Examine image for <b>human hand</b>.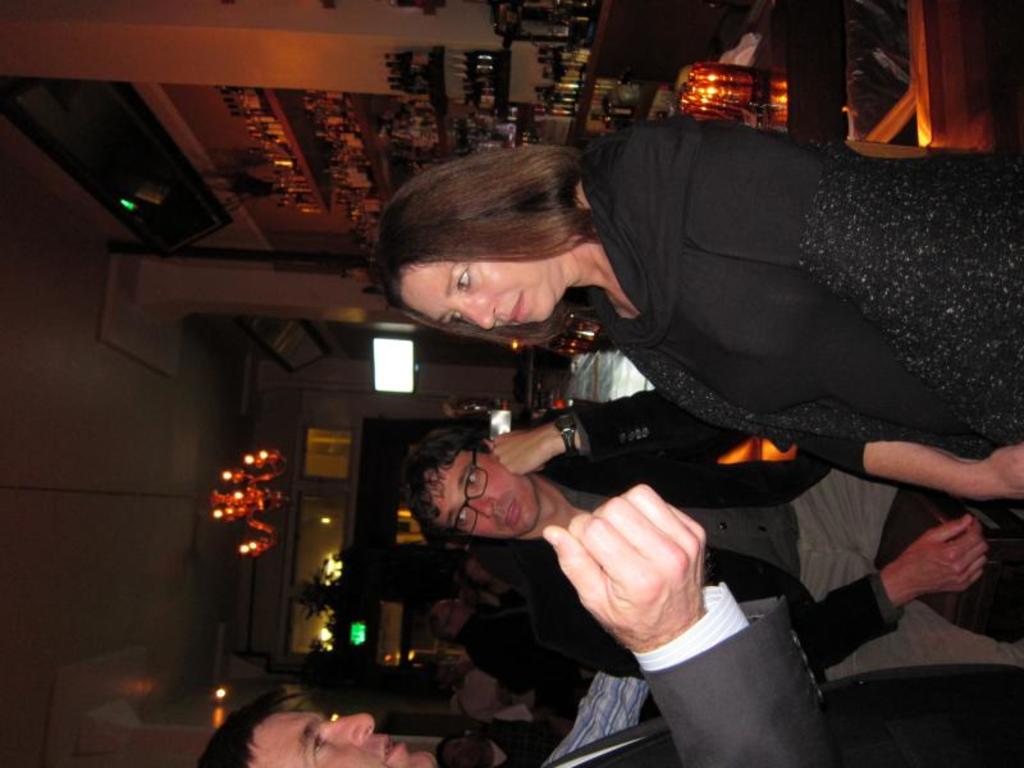
Examination result: <bbox>518, 494, 717, 660</bbox>.
